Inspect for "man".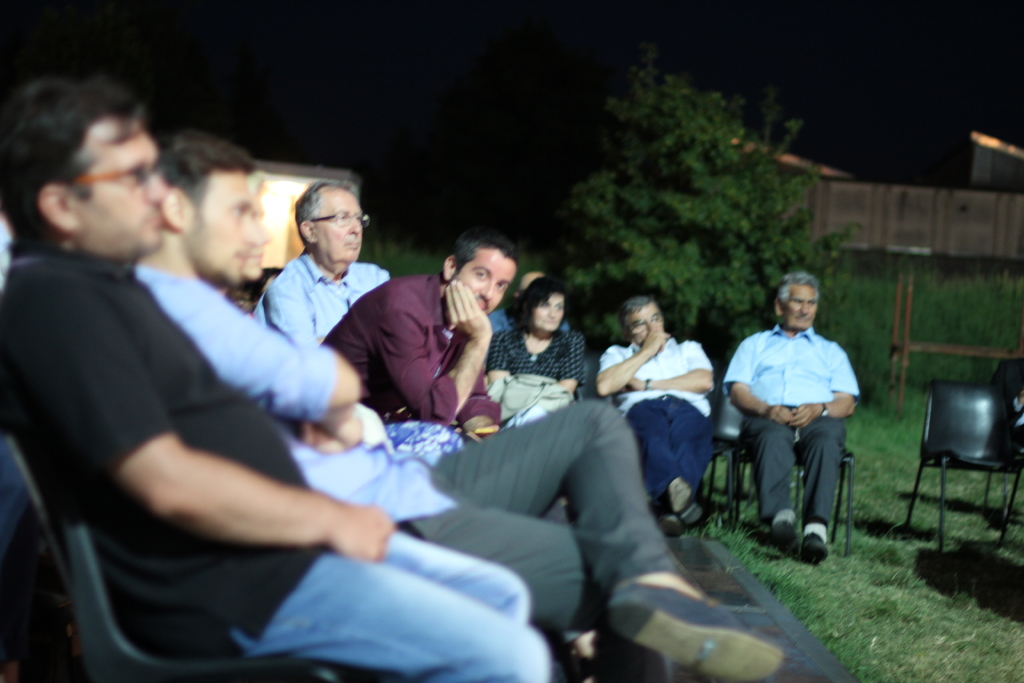
Inspection: (x1=718, y1=274, x2=877, y2=567).
